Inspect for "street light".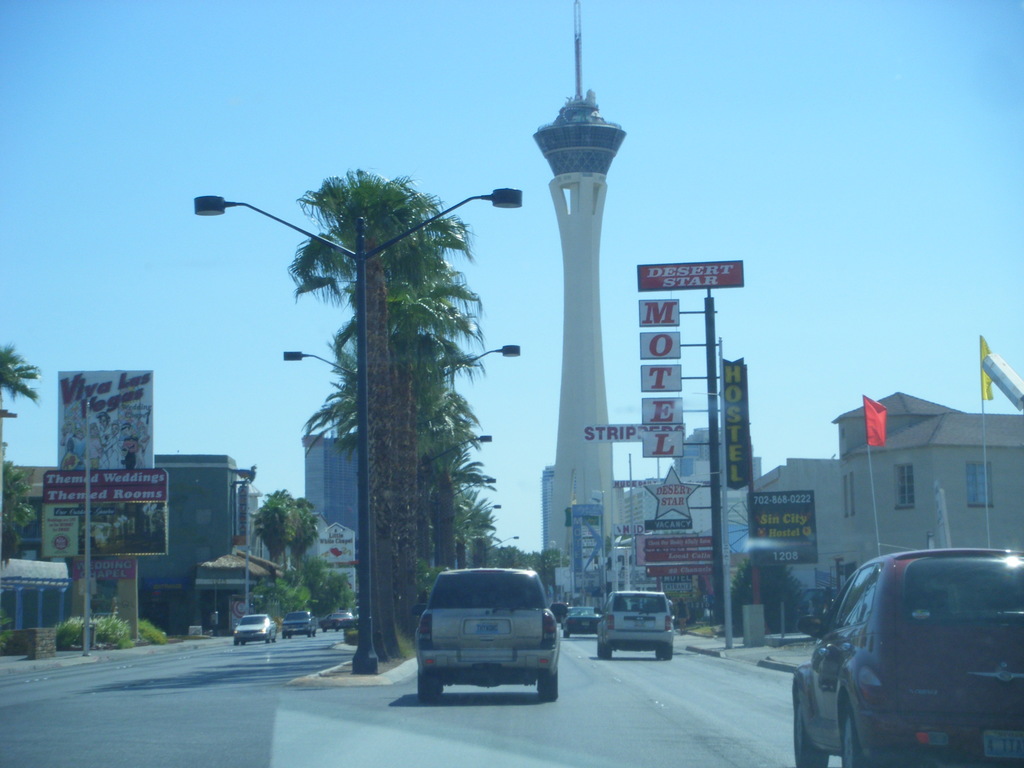
Inspection: crop(280, 335, 518, 647).
